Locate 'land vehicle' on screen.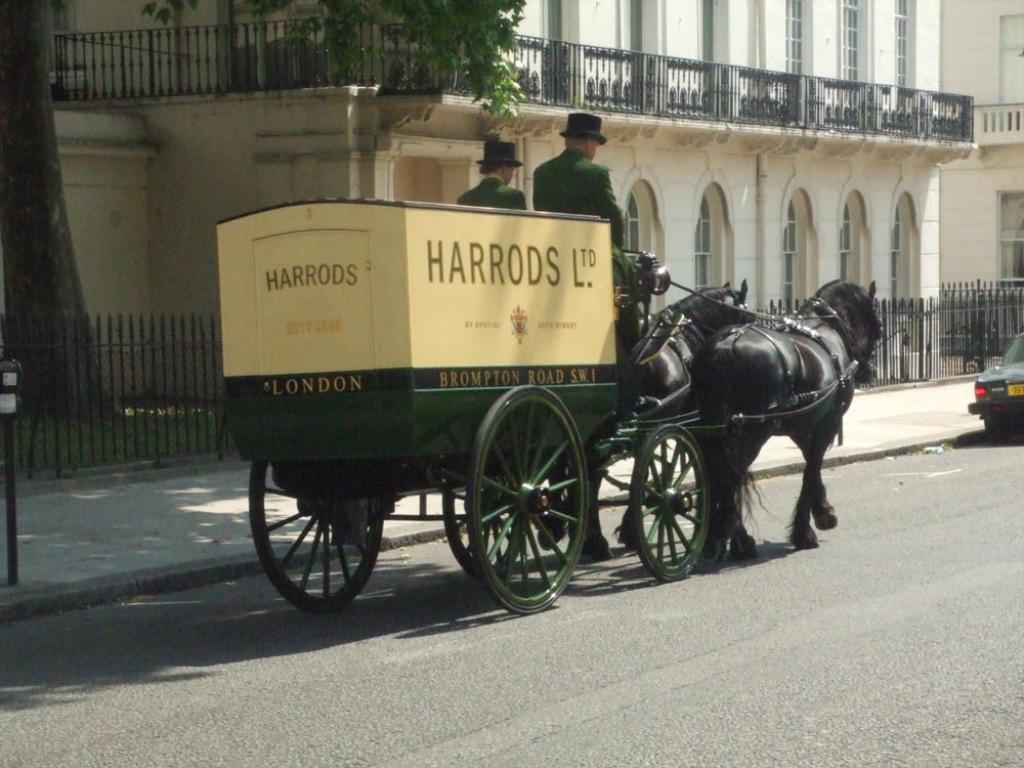
On screen at bbox=[977, 334, 1023, 436].
